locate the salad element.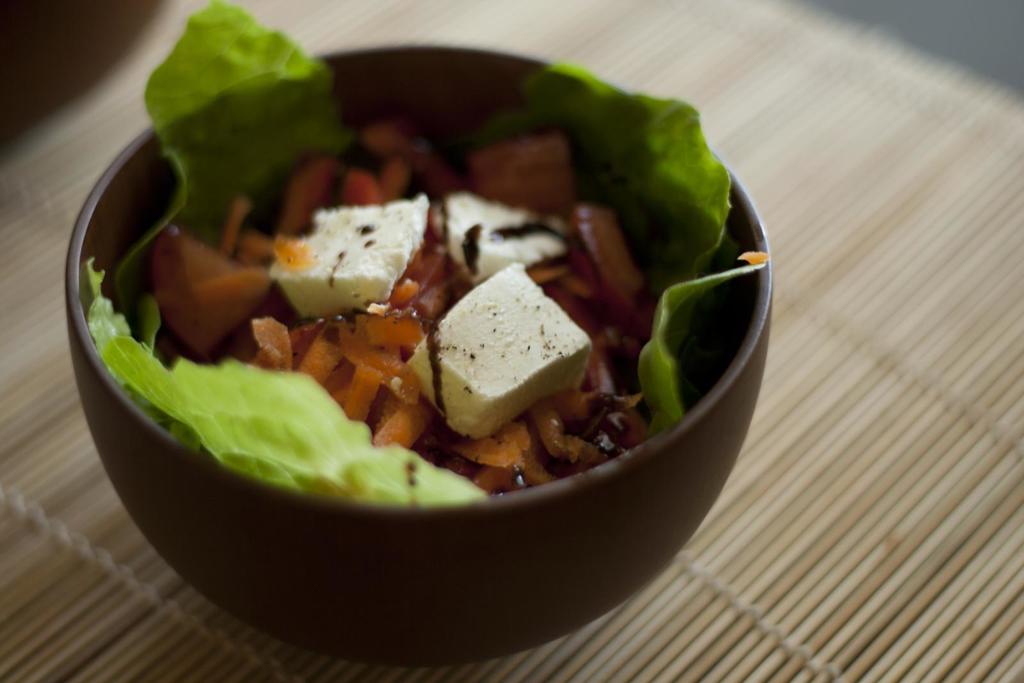
Element bbox: locate(52, 5, 774, 529).
